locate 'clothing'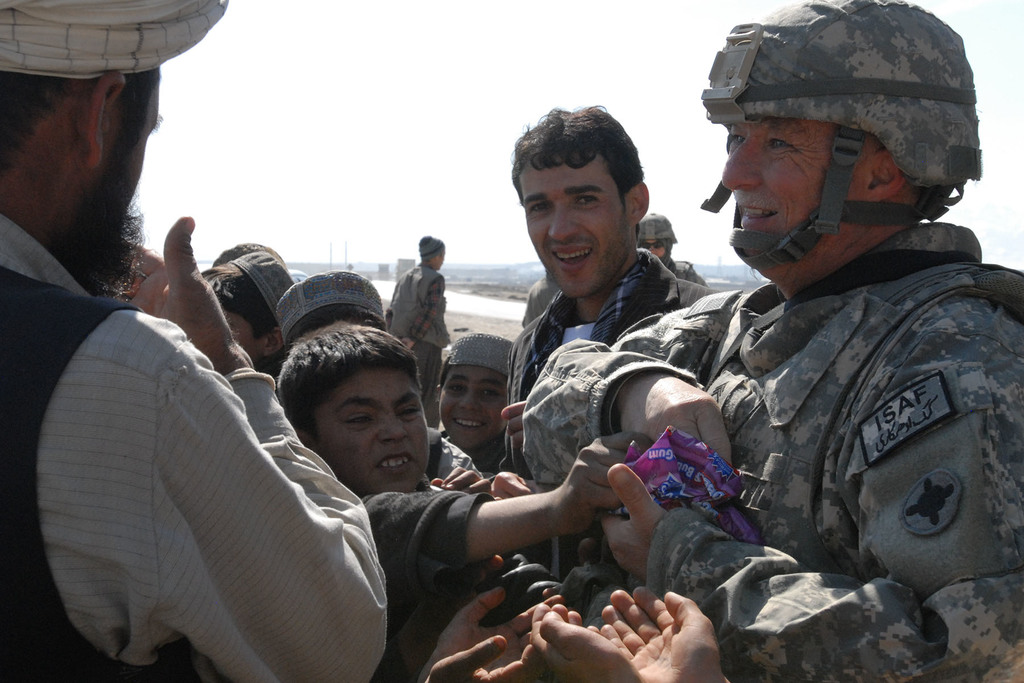
[528, 220, 1023, 682]
